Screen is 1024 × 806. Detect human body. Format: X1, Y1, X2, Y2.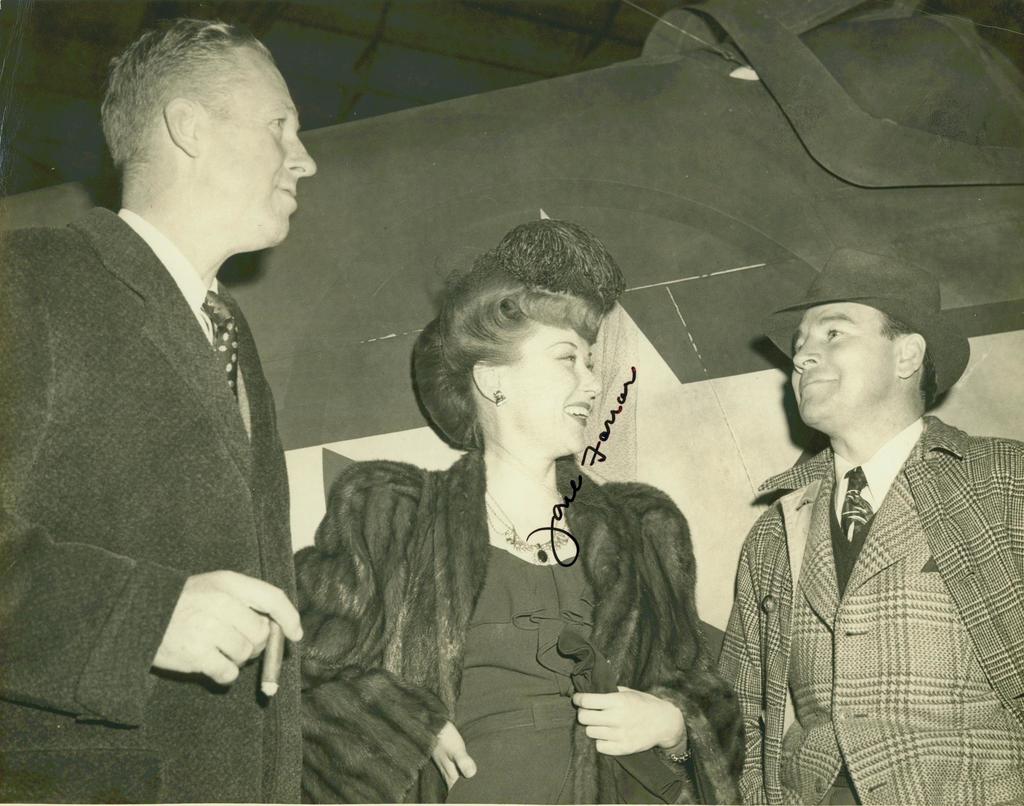
719, 386, 1021, 805.
